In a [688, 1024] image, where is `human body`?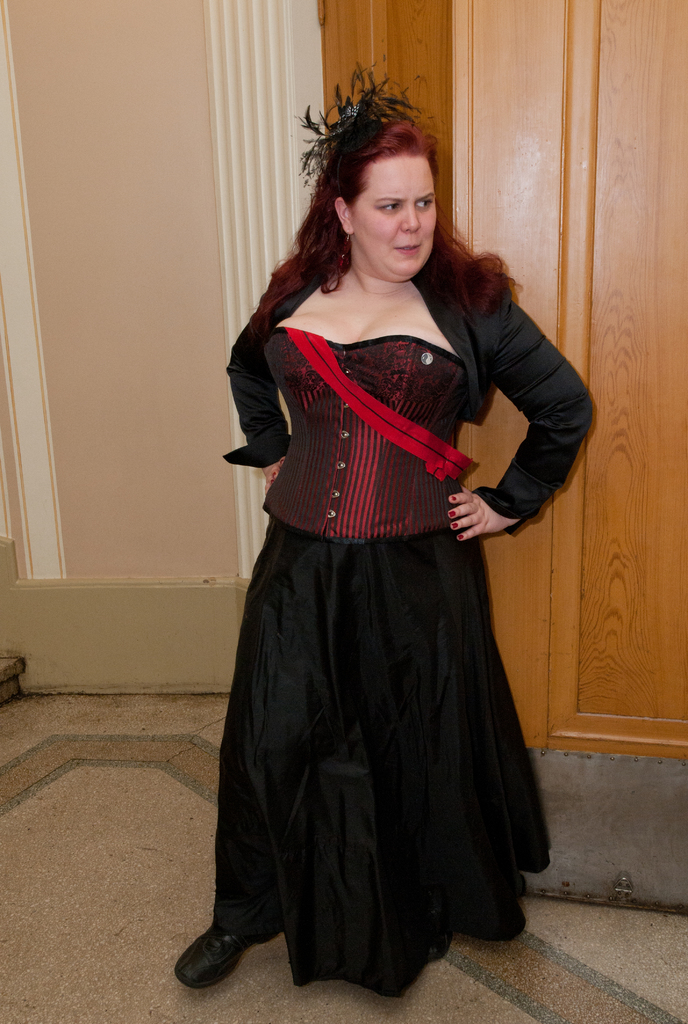
(196, 27, 573, 998).
